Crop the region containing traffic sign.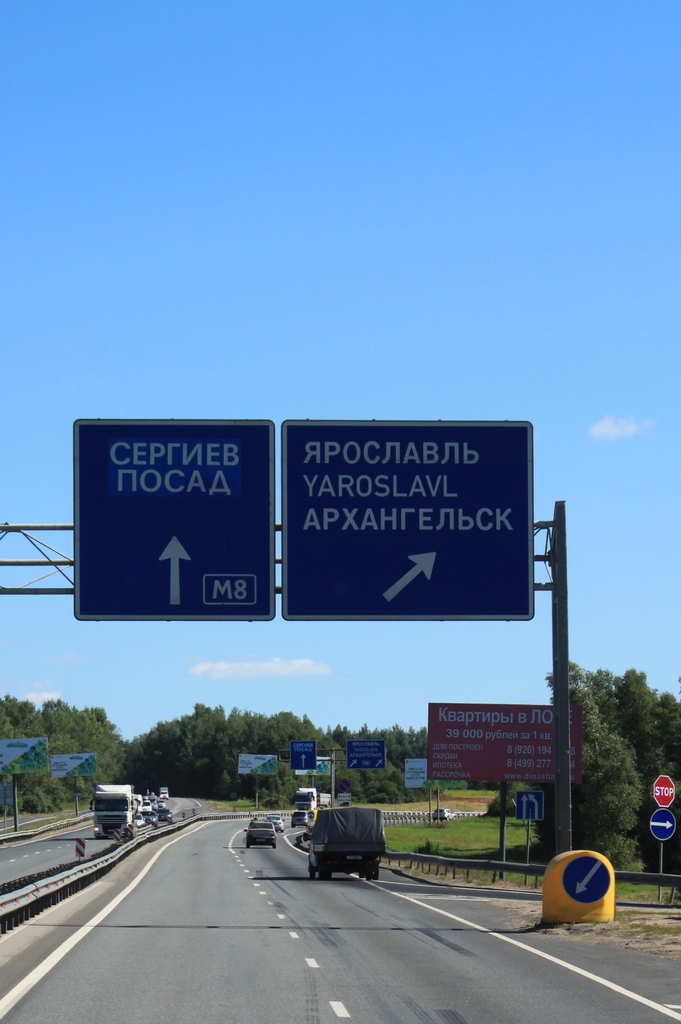
Crop region: (left=509, top=788, right=546, bottom=823).
